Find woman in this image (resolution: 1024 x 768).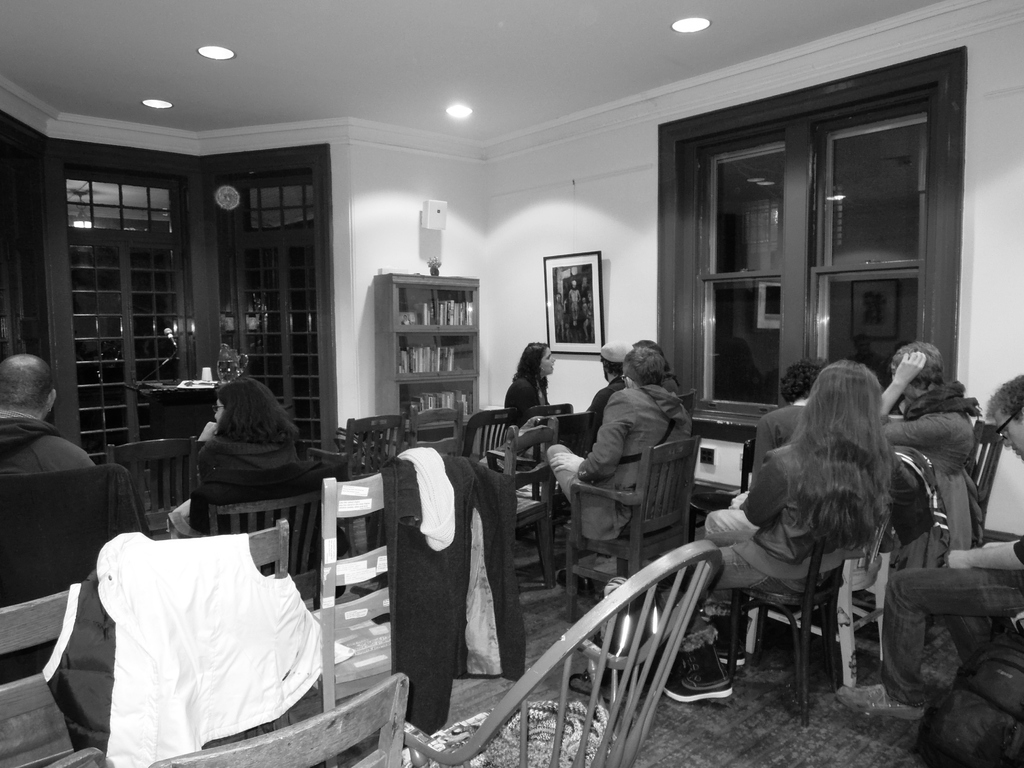
[879, 340, 981, 552].
